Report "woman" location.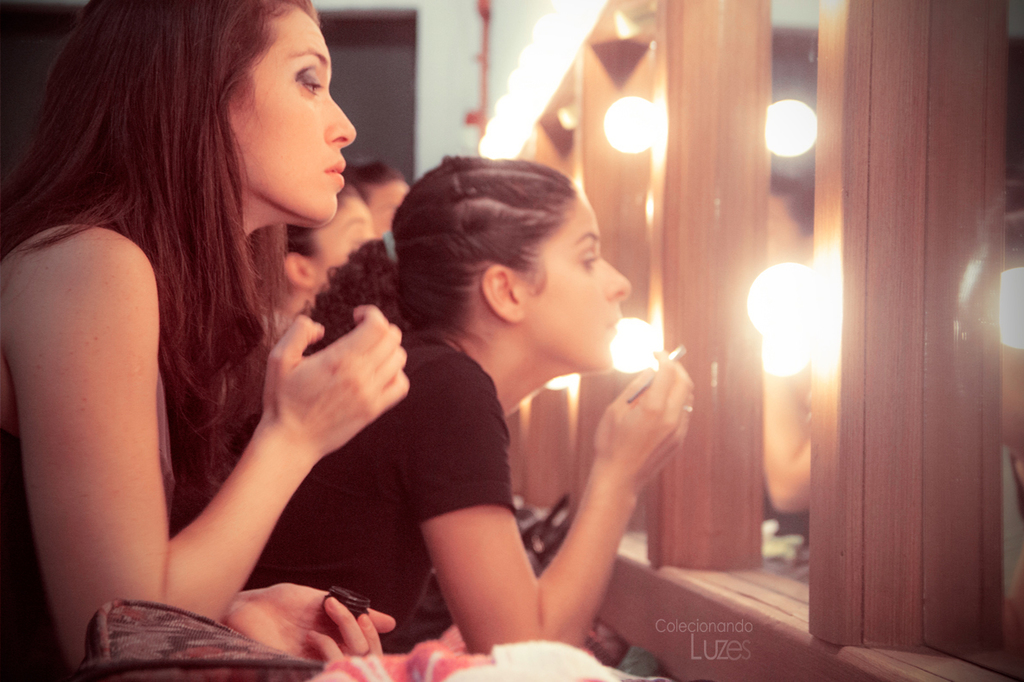
Report: bbox(265, 131, 717, 671).
